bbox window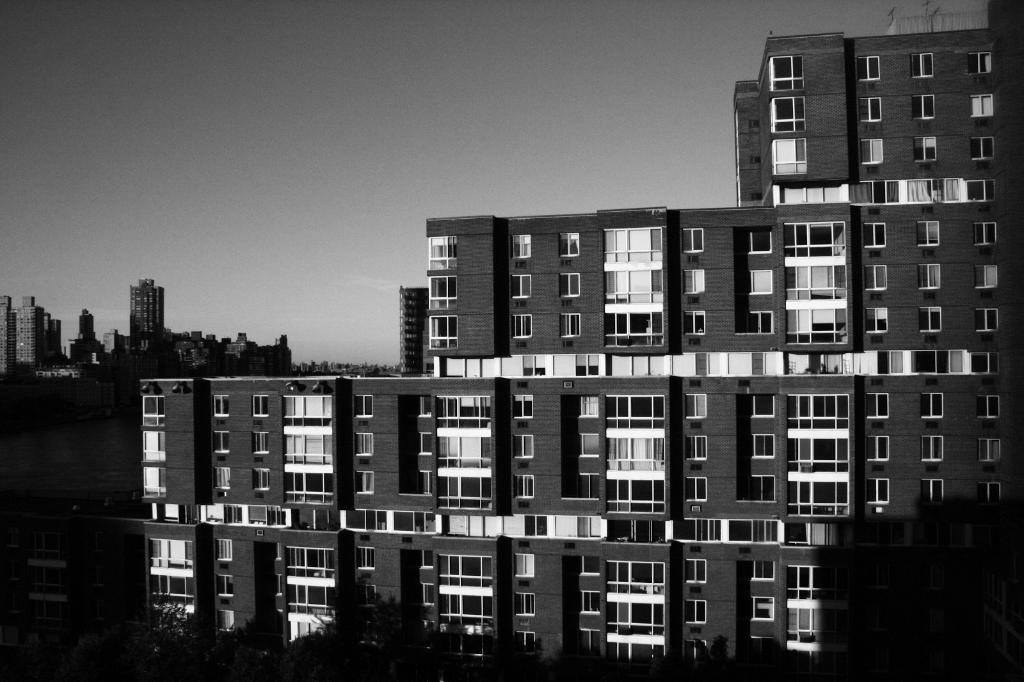
bbox(580, 592, 601, 615)
